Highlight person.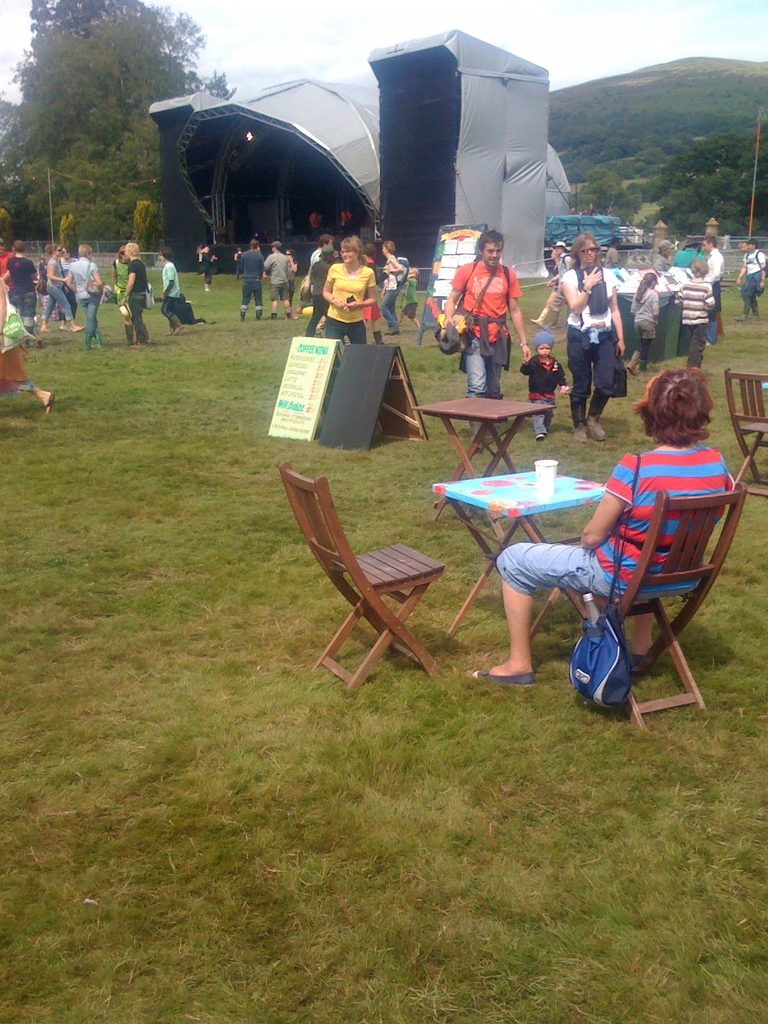
Highlighted region: bbox(463, 364, 740, 687).
